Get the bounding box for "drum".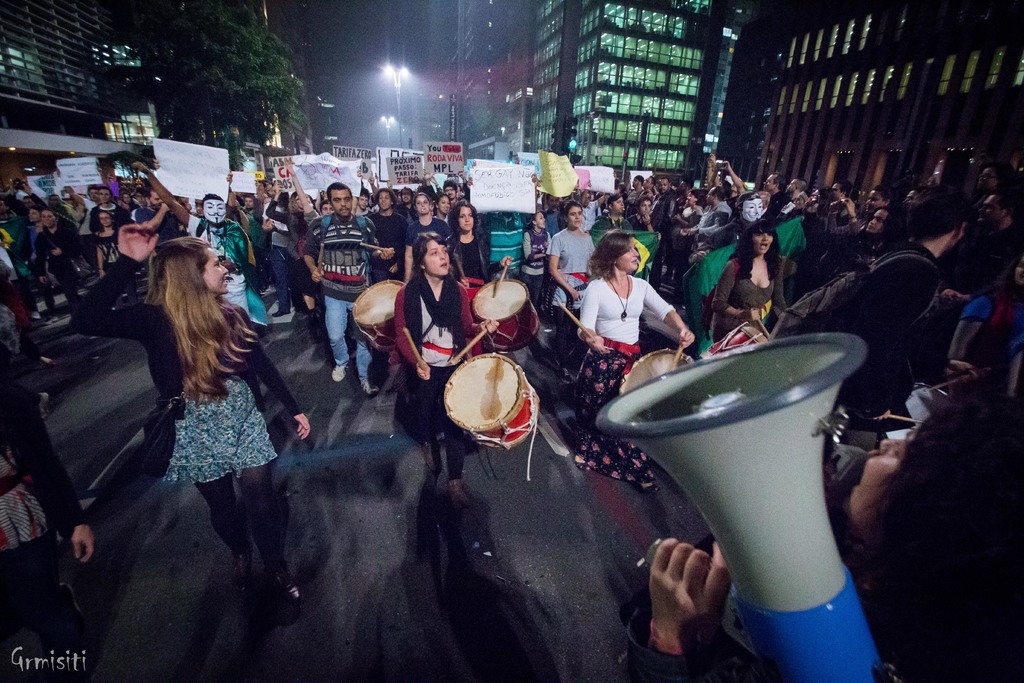
(468, 270, 544, 353).
